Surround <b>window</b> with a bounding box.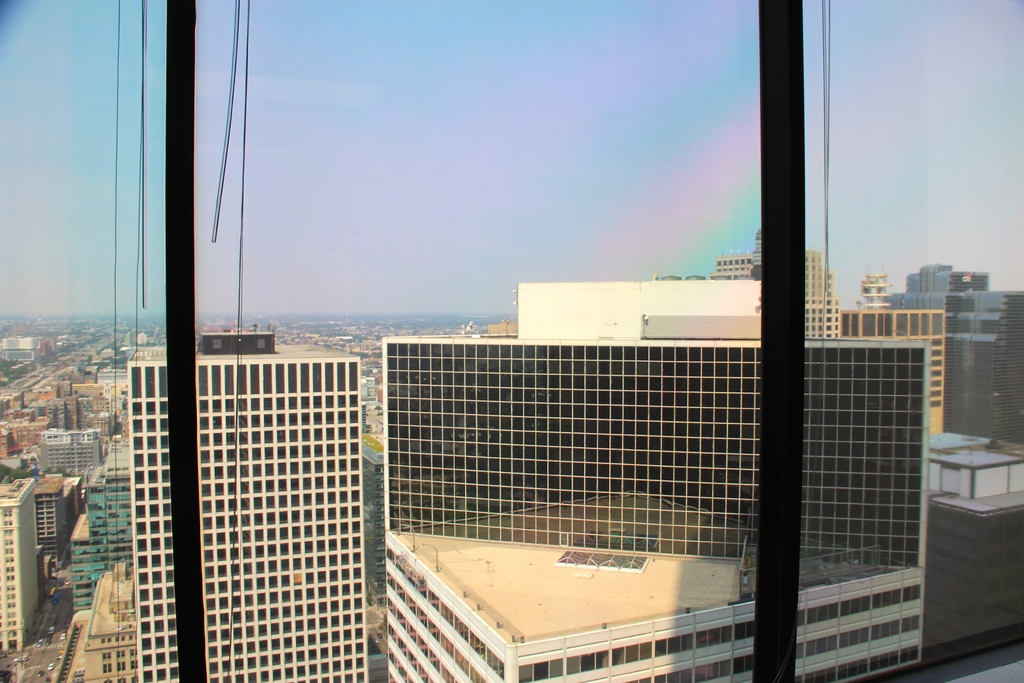
crop(154, 603, 164, 618).
